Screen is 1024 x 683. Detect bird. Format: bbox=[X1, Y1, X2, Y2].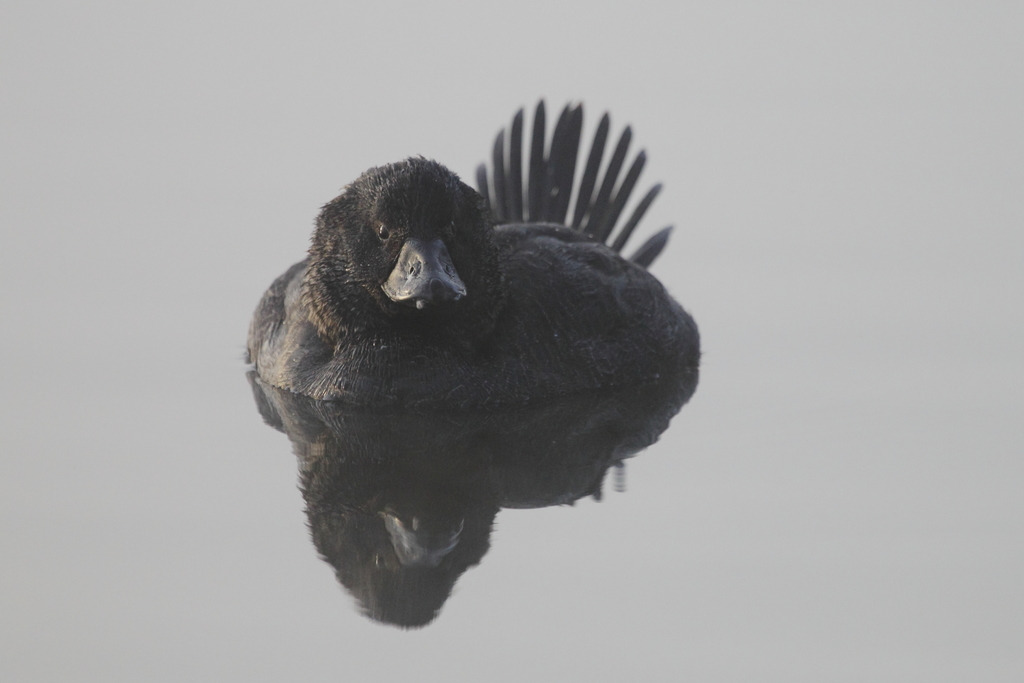
bbox=[252, 138, 685, 630].
